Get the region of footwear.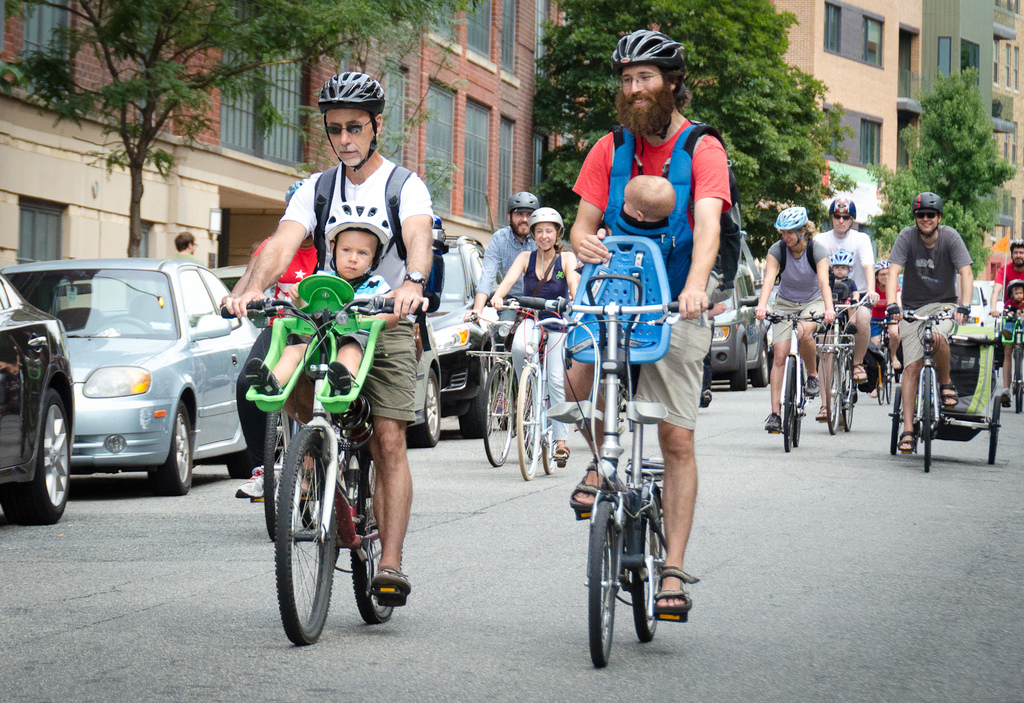
x1=240 y1=461 x2=281 y2=497.
